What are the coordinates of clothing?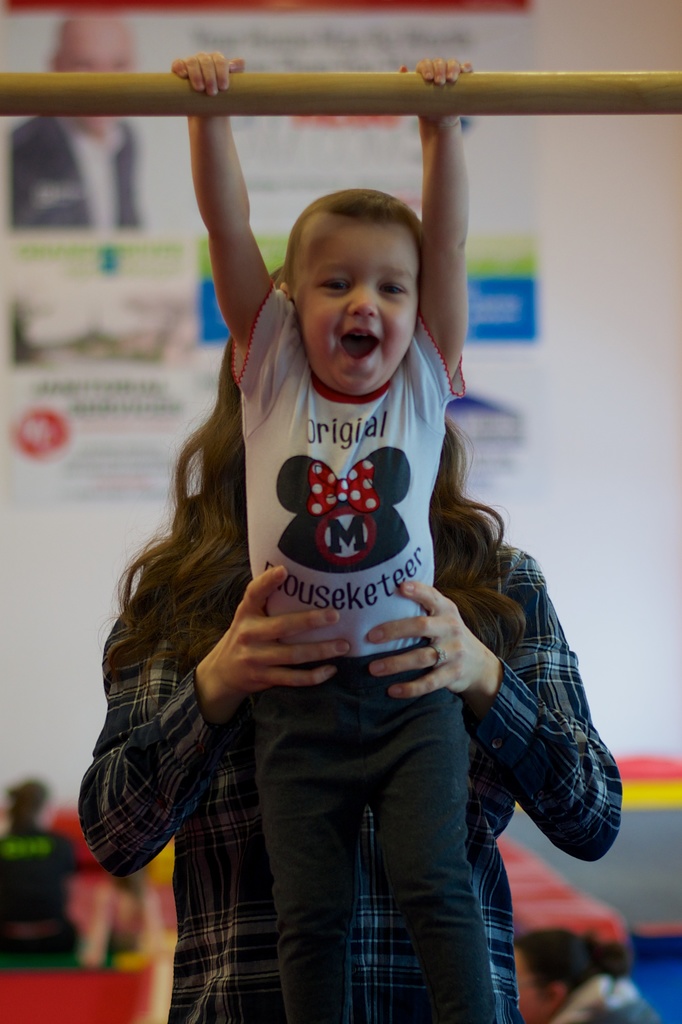
235 289 498 1023.
